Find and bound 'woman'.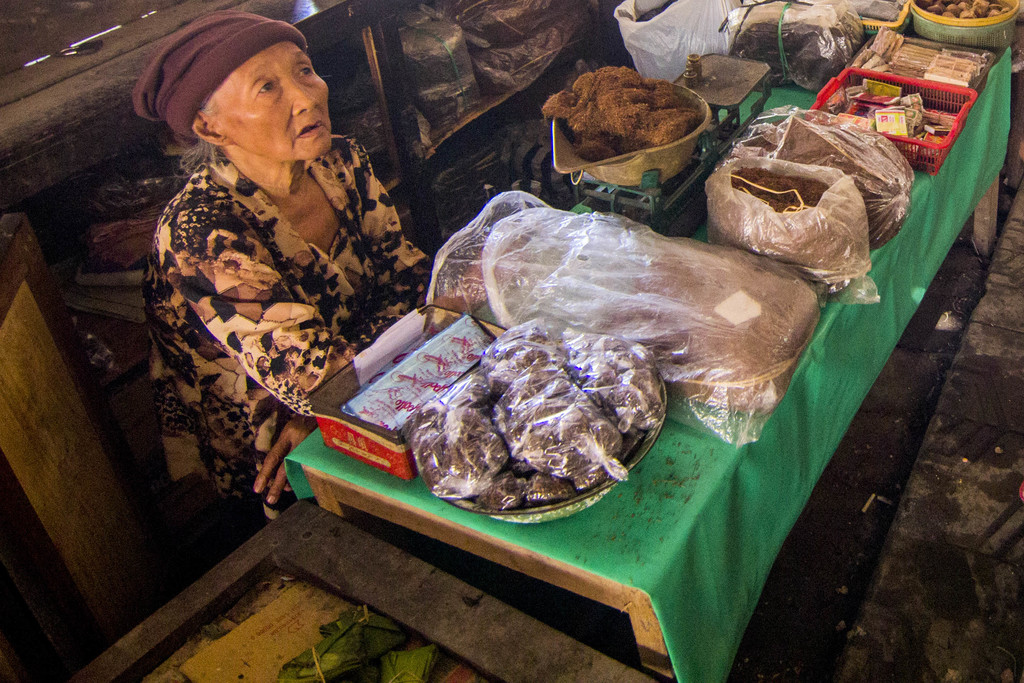
Bound: box=[108, 25, 433, 506].
